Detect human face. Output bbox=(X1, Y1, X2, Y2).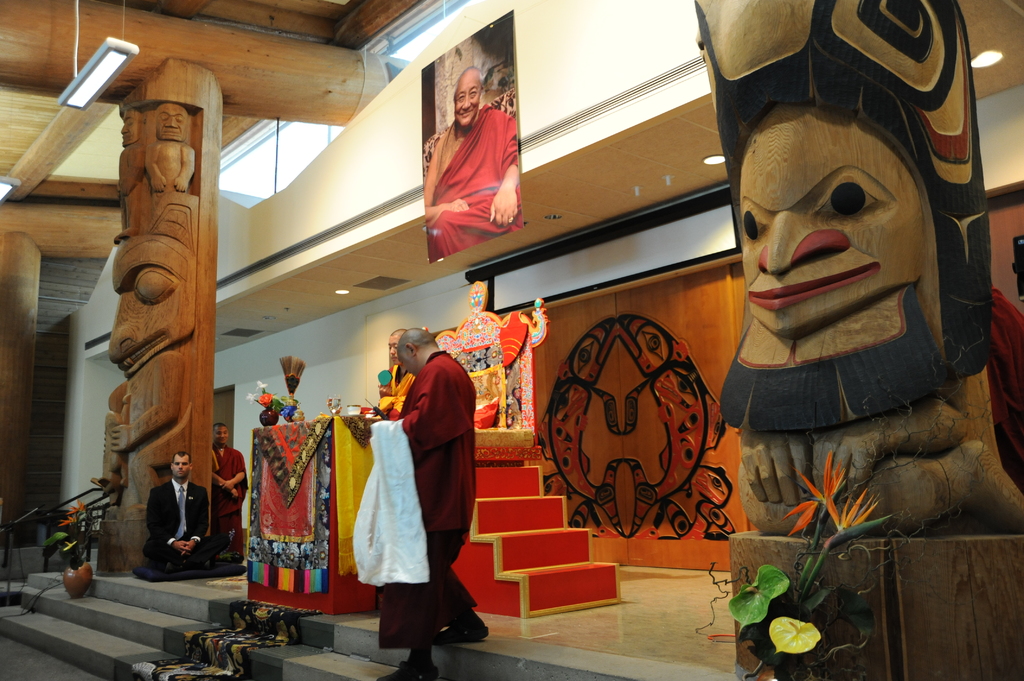
bbox=(389, 333, 409, 362).
